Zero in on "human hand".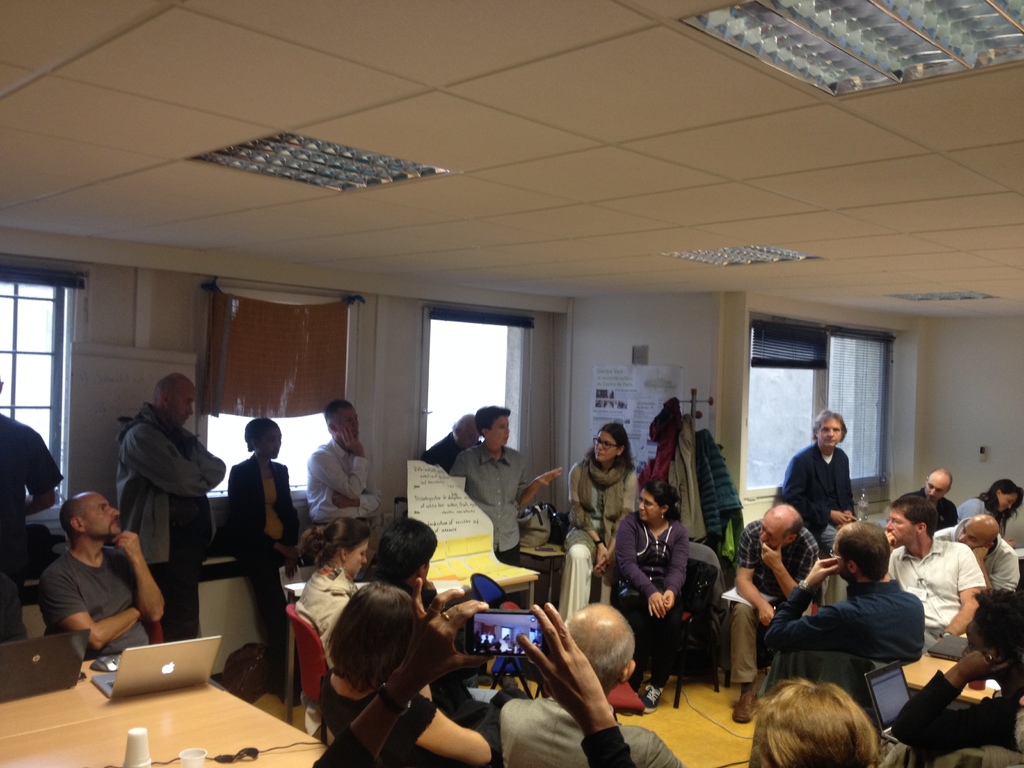
Zeroed in: 972,545,994,563.
